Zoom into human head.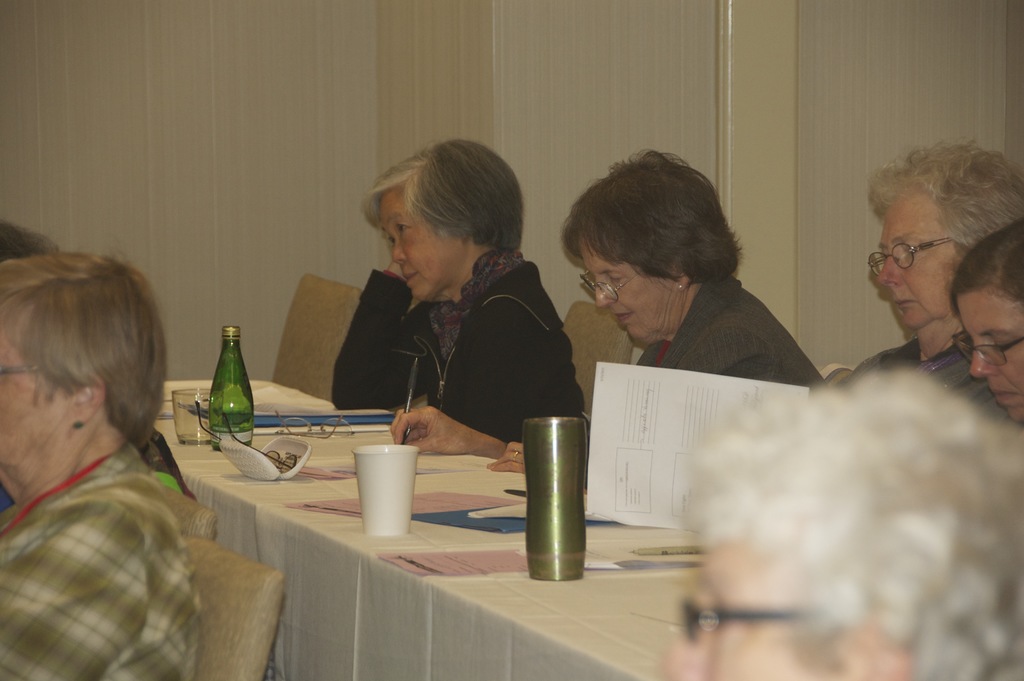
Zoom target: Rect(660, 369, 1023, 680).
